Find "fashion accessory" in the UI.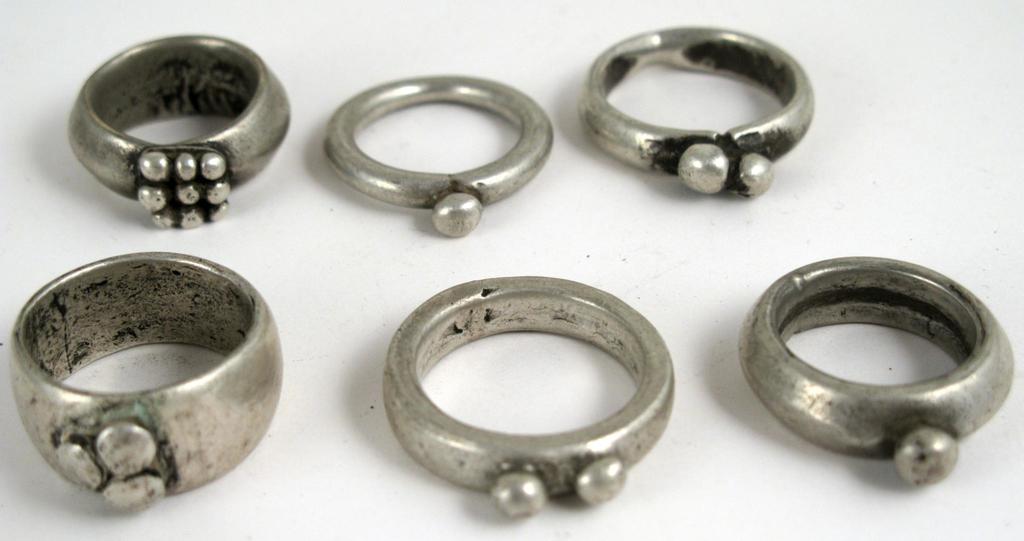
UI element at BBox(326, 78, 558, 237).
